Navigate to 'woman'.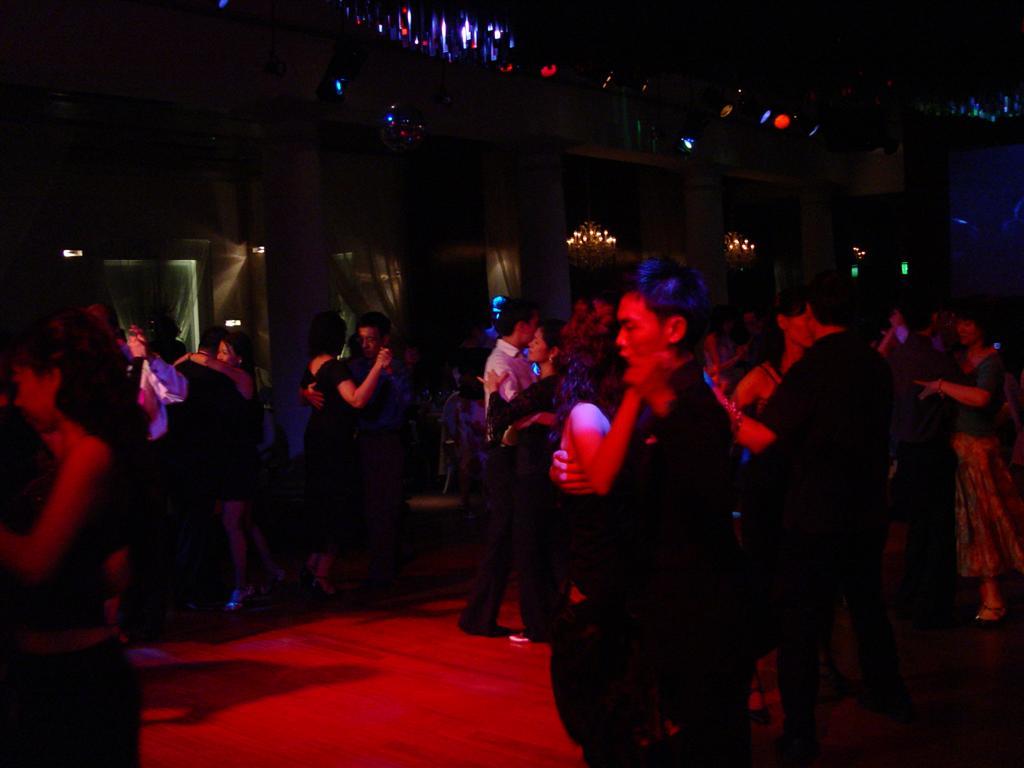
Navigation target: 173, 330, 258, 606.
